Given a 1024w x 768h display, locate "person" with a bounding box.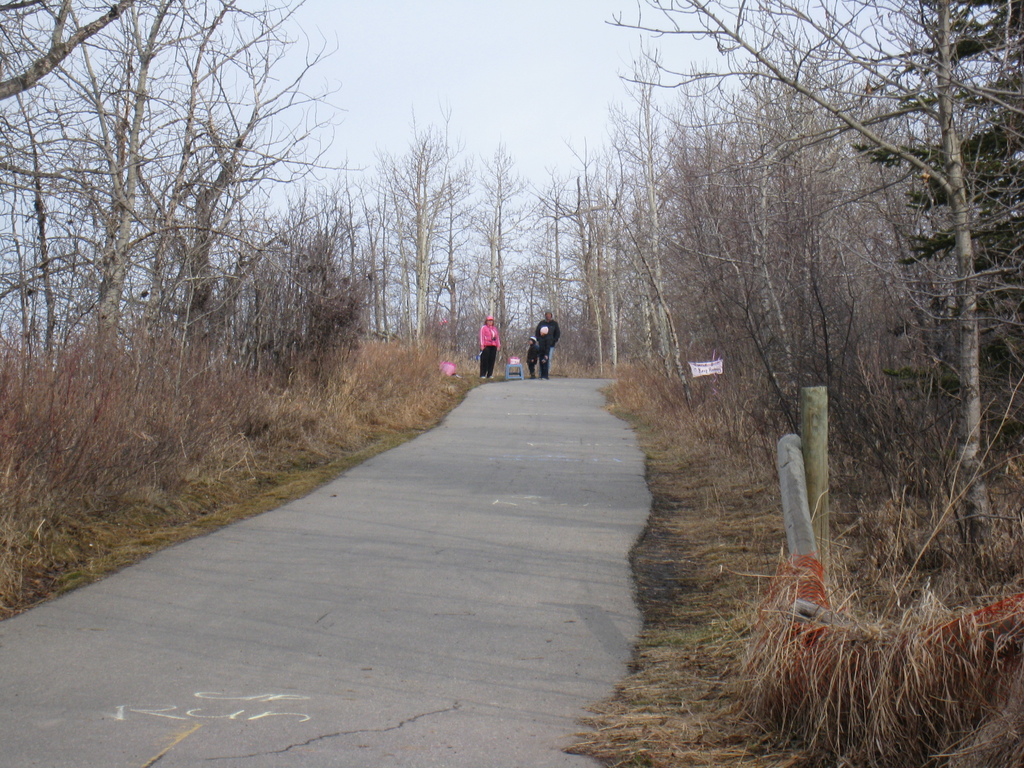
Located: l=525, t=335, r=536, b=381.
